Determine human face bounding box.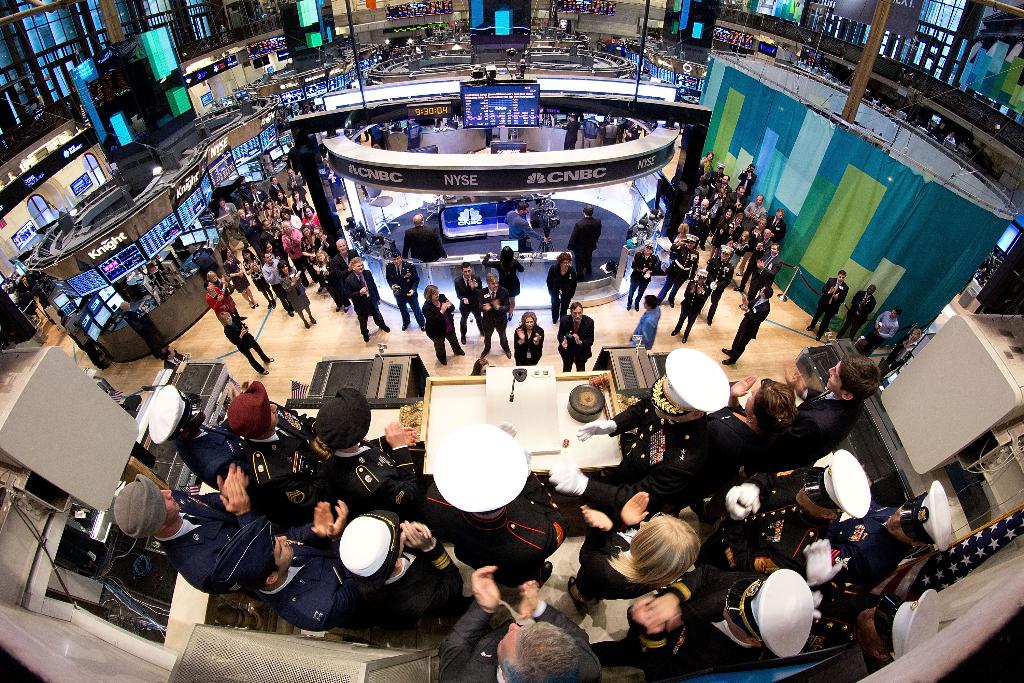
Determined: left=835, top=271, right=847, bottom=286.
